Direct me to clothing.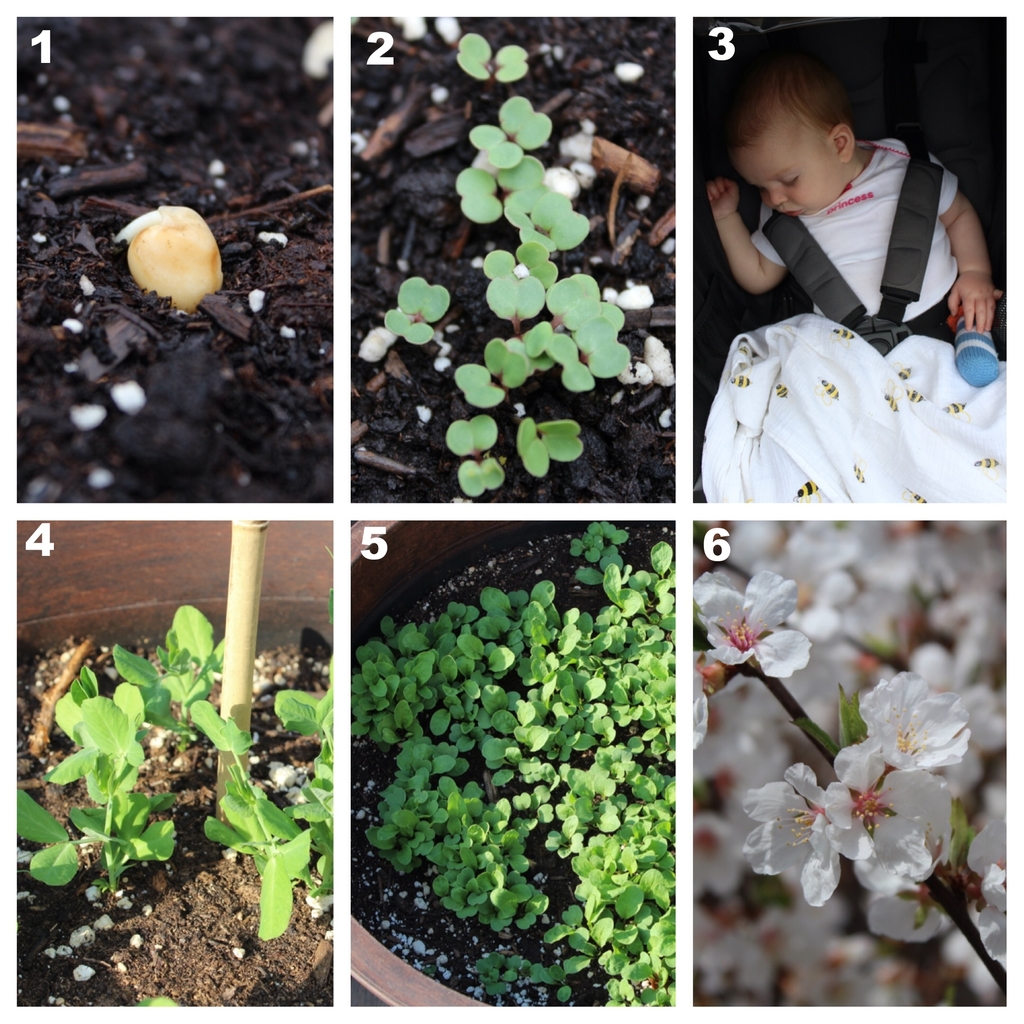
Direction: (754, 134, 972, 338).
